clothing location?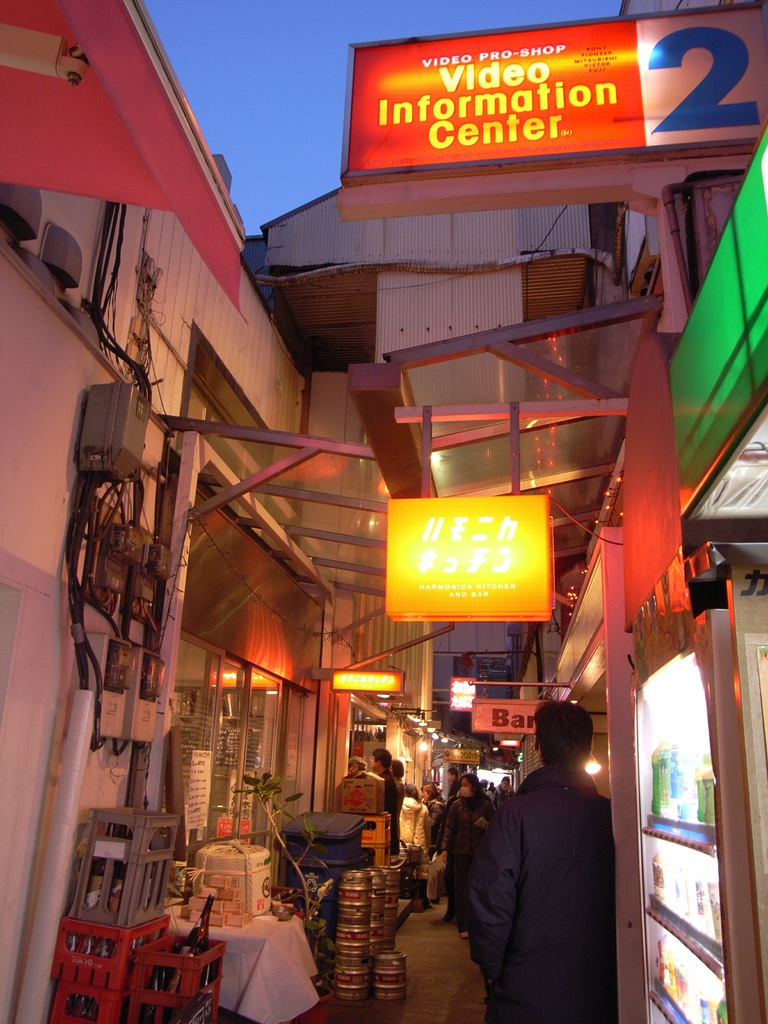
{"left": 461, "top": 721, "right": 633, "bottom": 1021}
